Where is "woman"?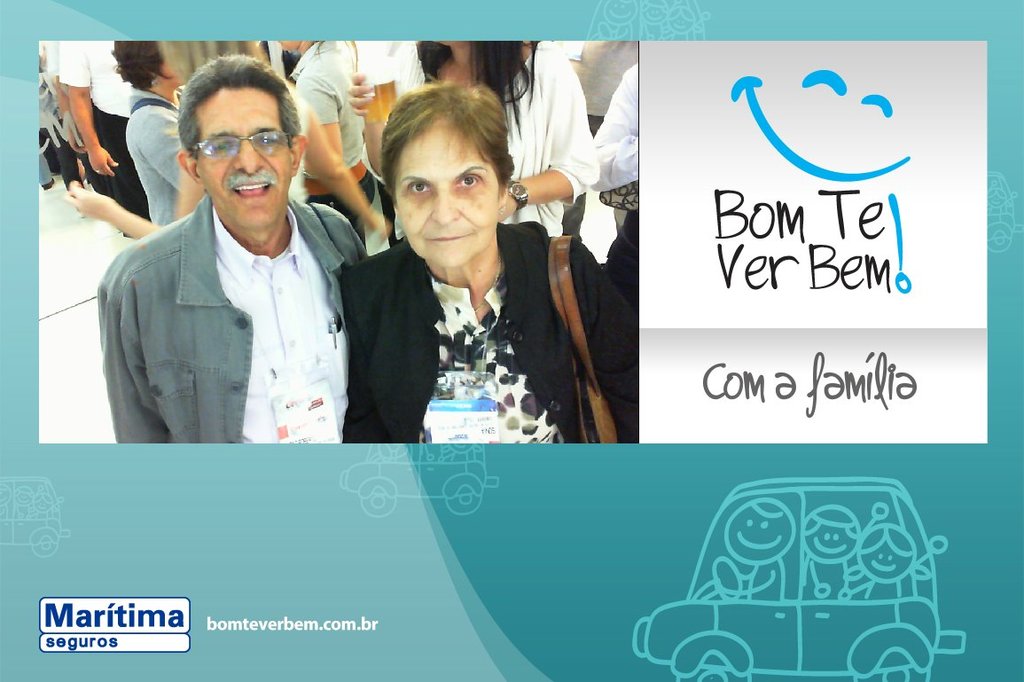
[340,37,598,239].
